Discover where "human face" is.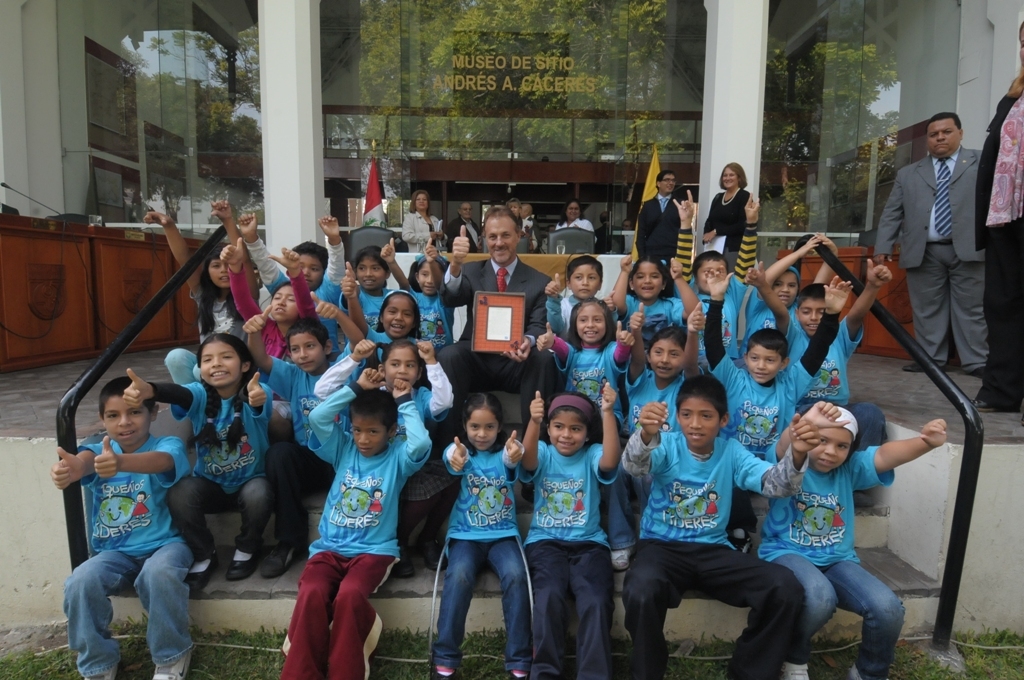
Discovered at <bbox>300, 249, 323, 289</bbox>.
